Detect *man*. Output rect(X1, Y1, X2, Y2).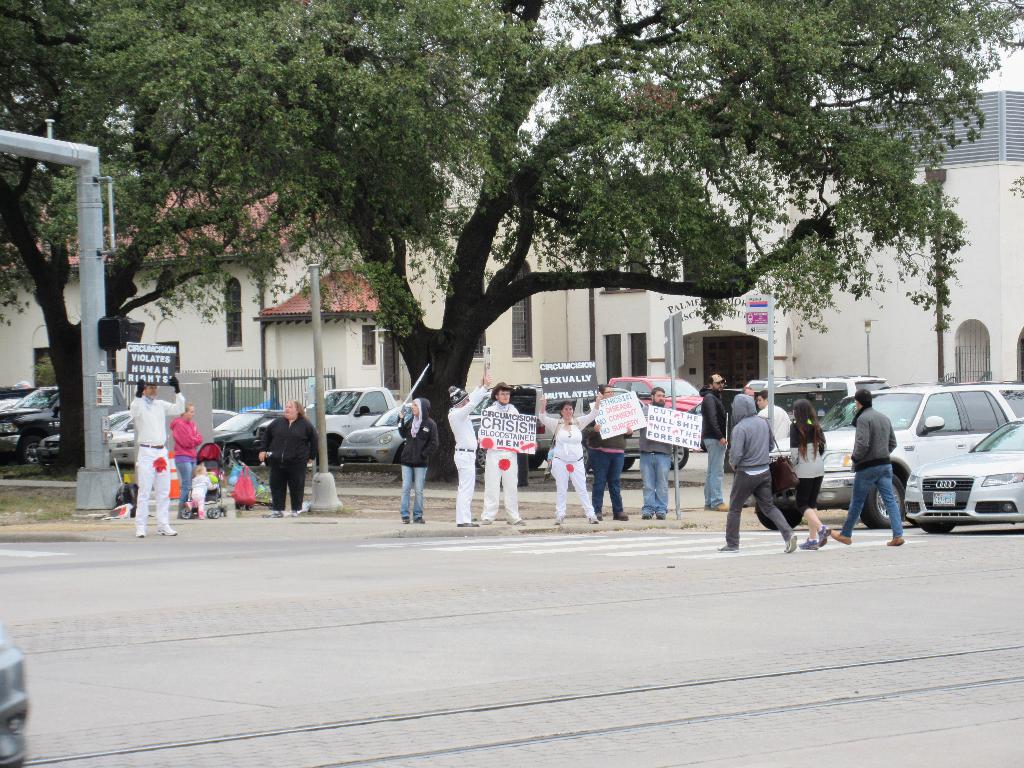
rect(760, 389, 792, 452).
